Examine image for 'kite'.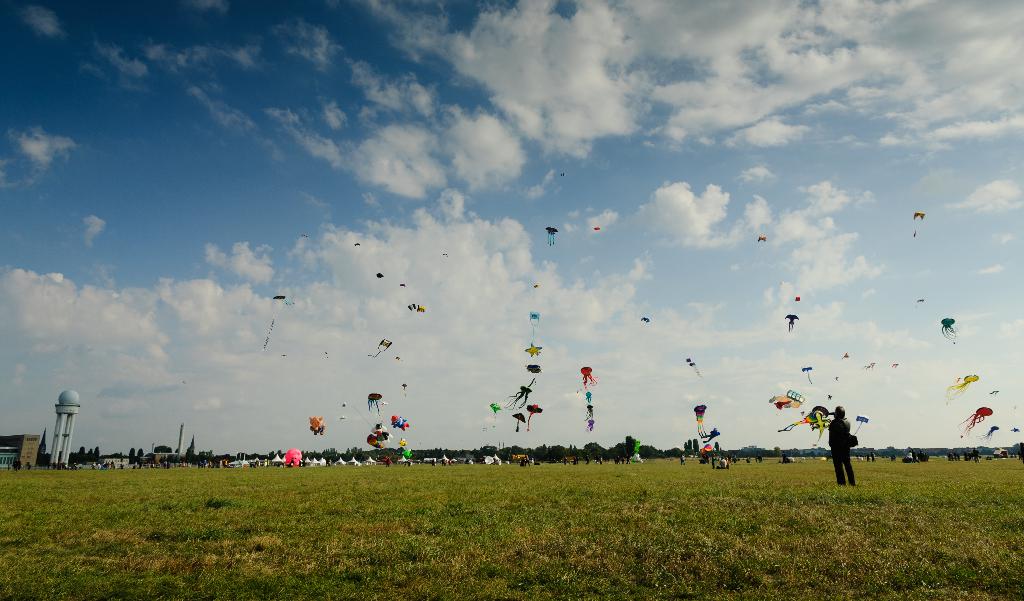
Examination result: l=366, t=430, r=388, b=447.
